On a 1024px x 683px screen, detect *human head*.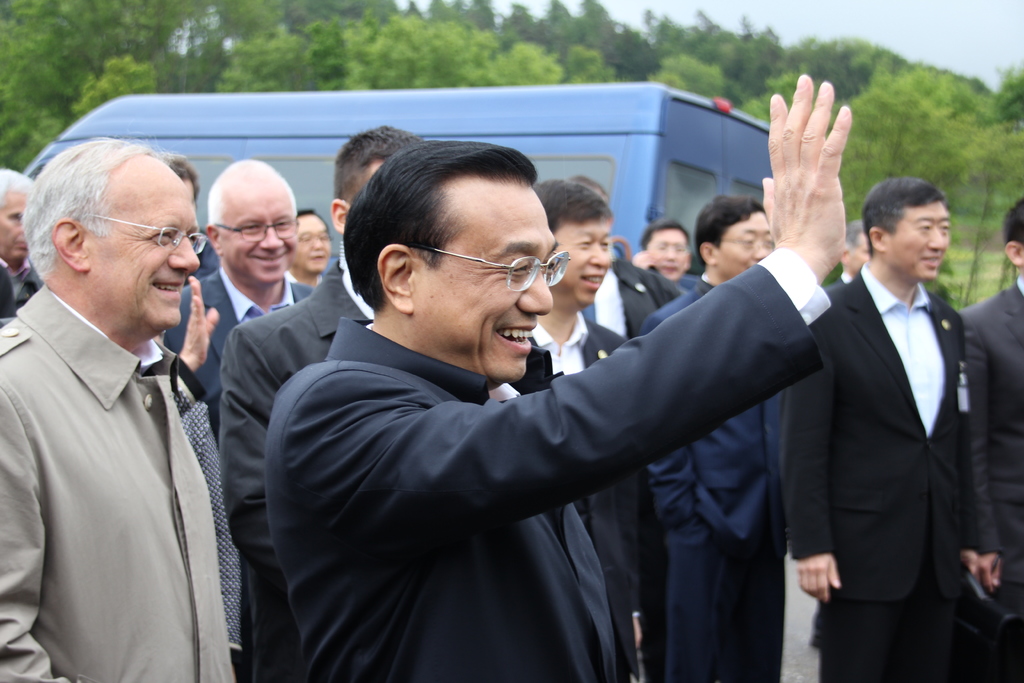
[204,158,299,279].
